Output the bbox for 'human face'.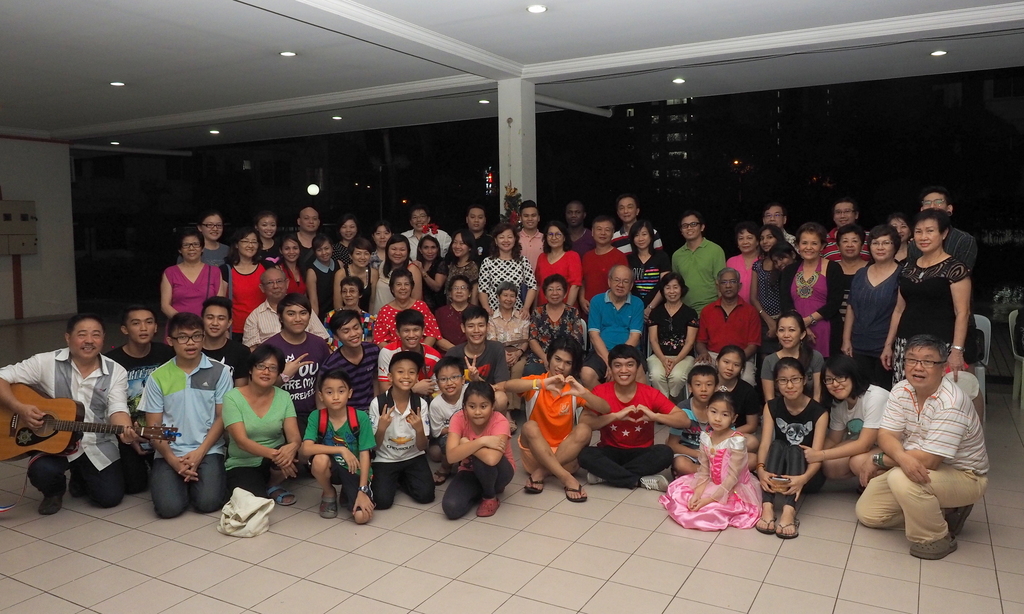
{"left": 499, "top": 231, "right": 515, "bottom": 252}.
